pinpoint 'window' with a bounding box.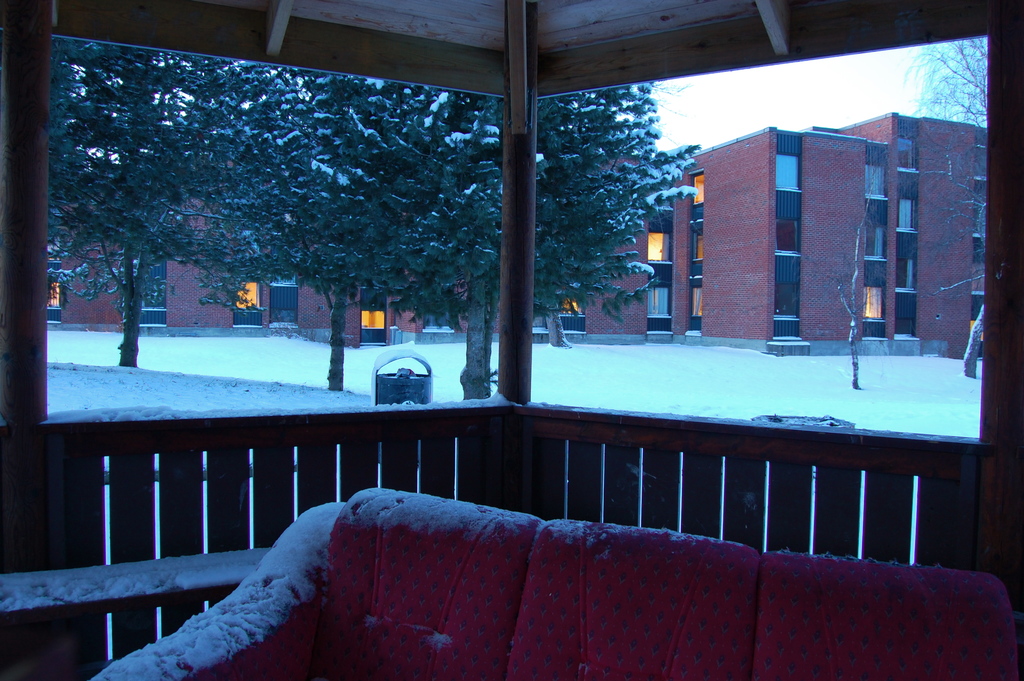
pyautogui.locateOnScreen(643, 282, 671, 316).
